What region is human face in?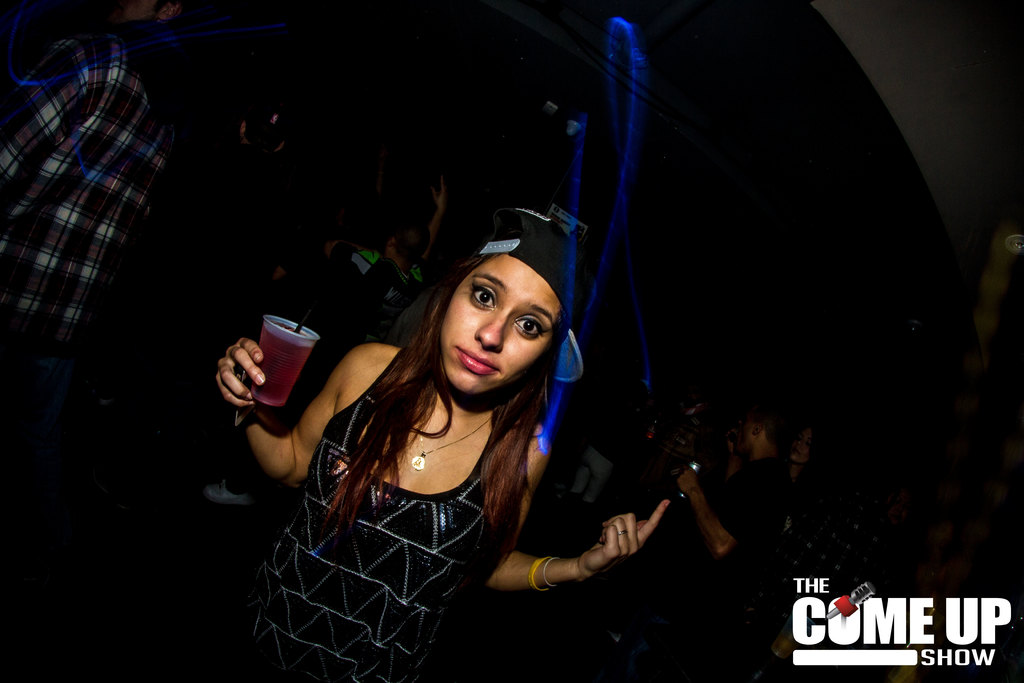
<bbox>422, 252, 568, 400</bbox>.
